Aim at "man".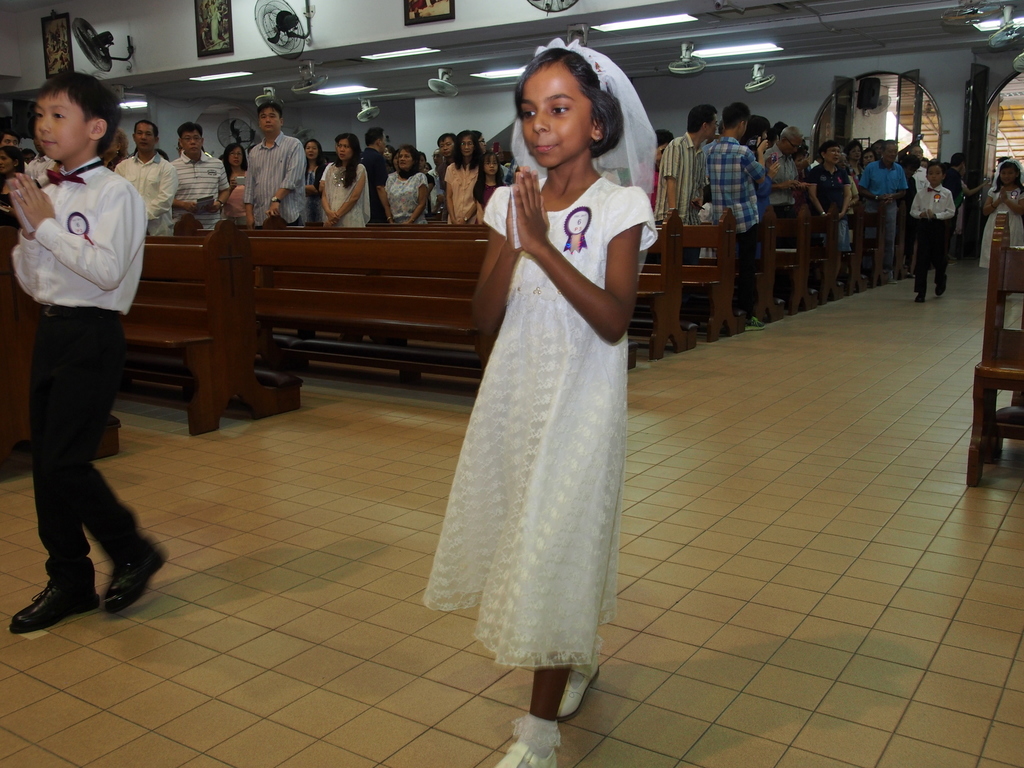
Aimed at 765, 135, 801, 191.
